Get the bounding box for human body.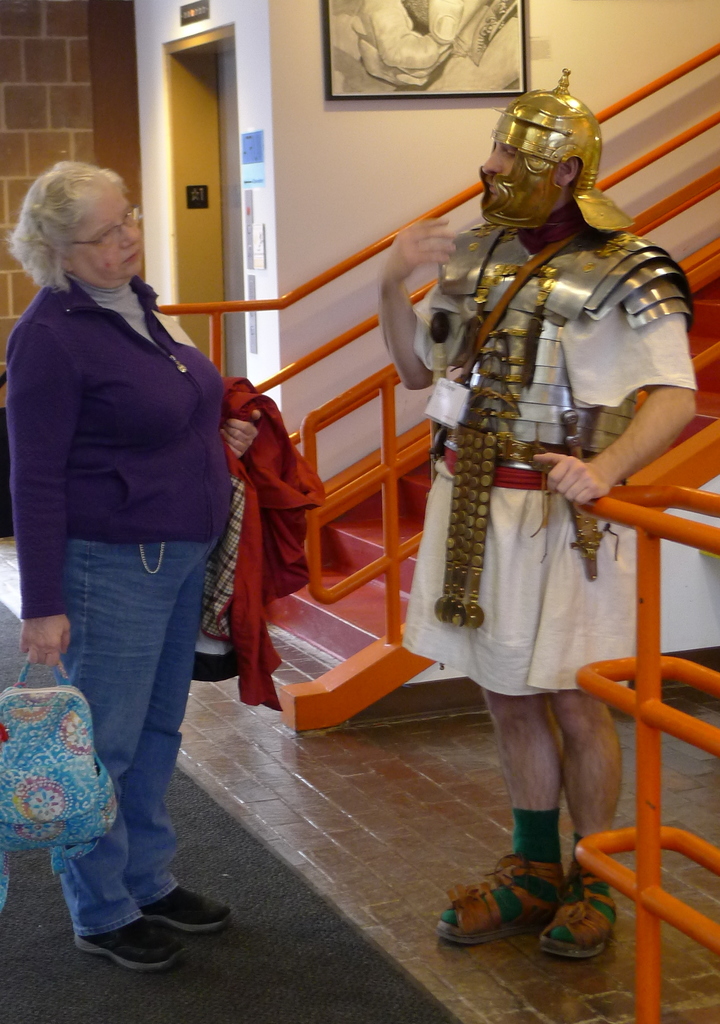
1/277/261/972.
